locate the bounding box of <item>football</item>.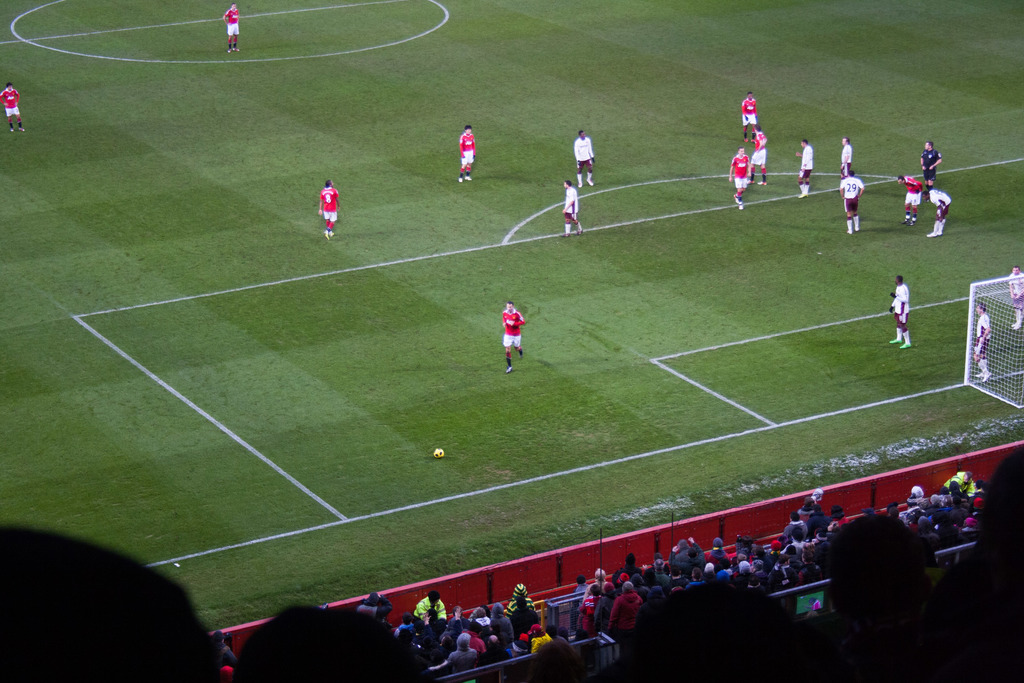
Bounding box: [432,445,448,458].
